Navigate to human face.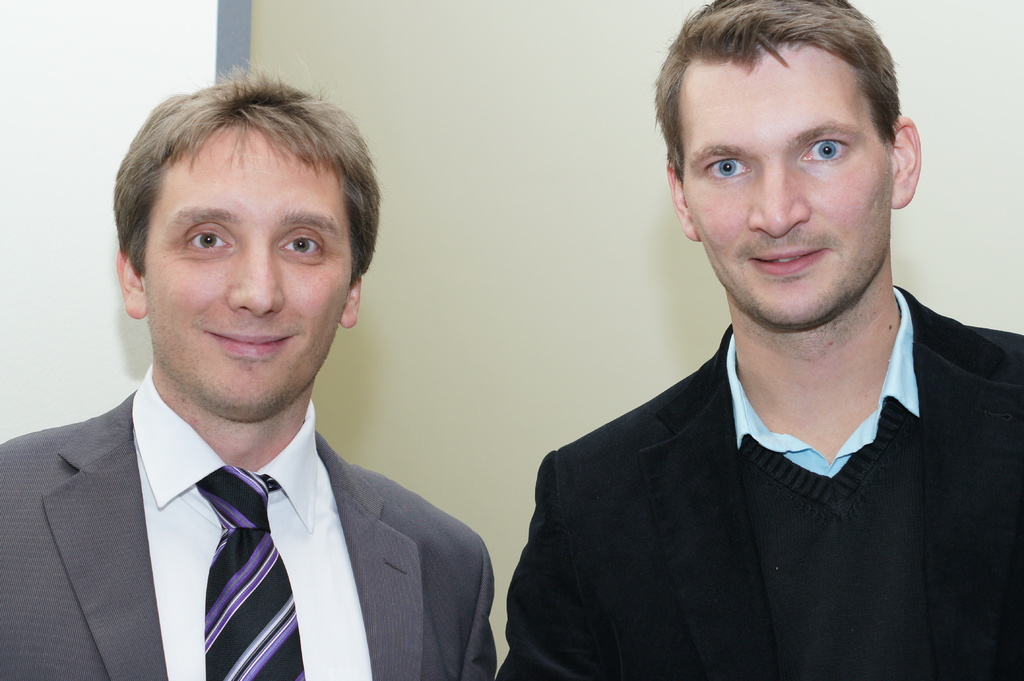
Navigation target: detection(147, 132, 351, 419).
